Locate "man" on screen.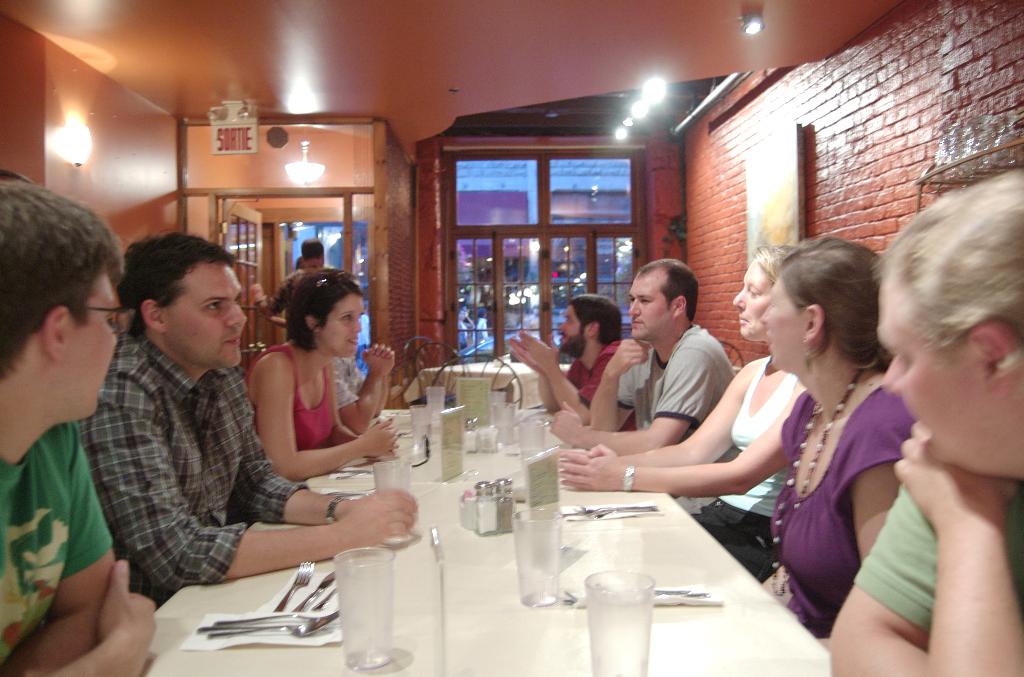
On screen at pyautogui.locateOnScreen(545, 258, 735, 512).
